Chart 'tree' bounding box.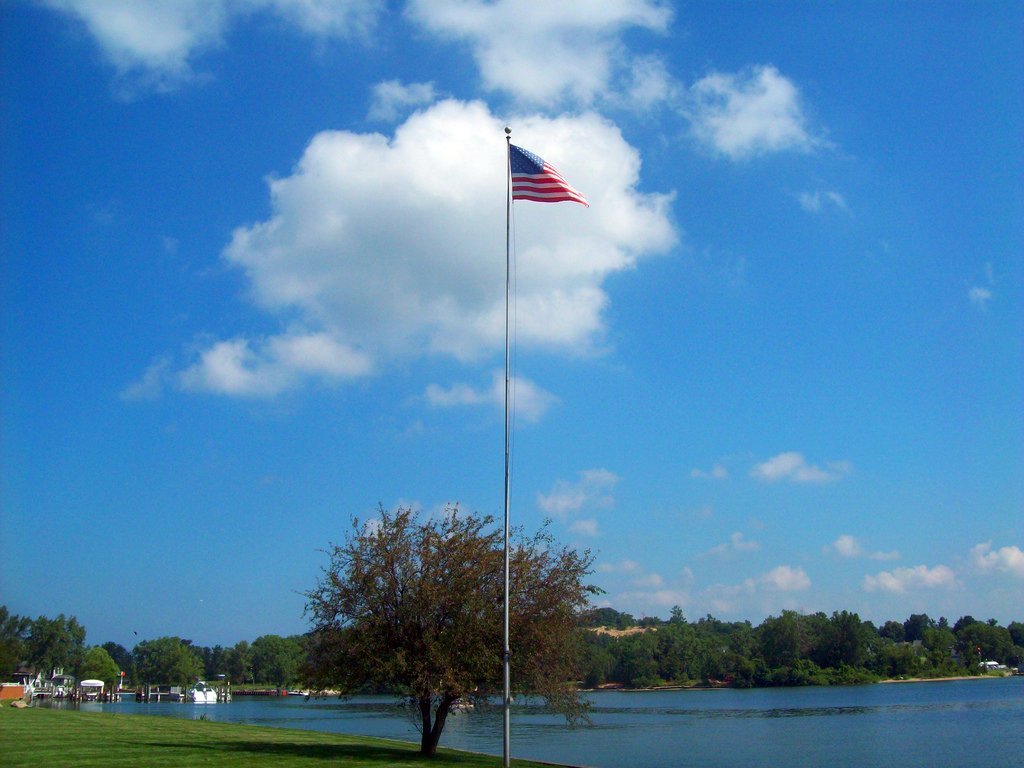
Charted: [x1=832, y1=615, x2=880, y2=666].
